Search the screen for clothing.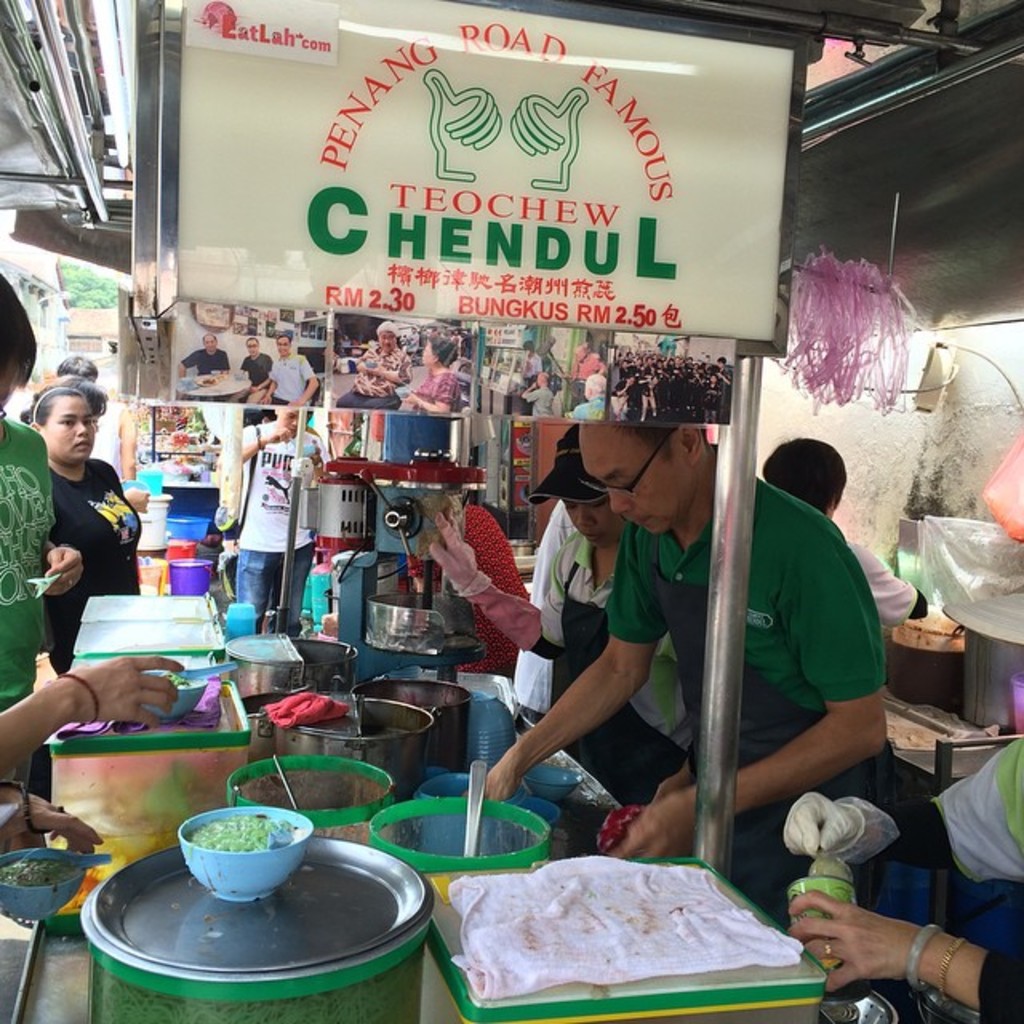
Found at <bbox>930, 733, 1022, 1022</bbox>.
